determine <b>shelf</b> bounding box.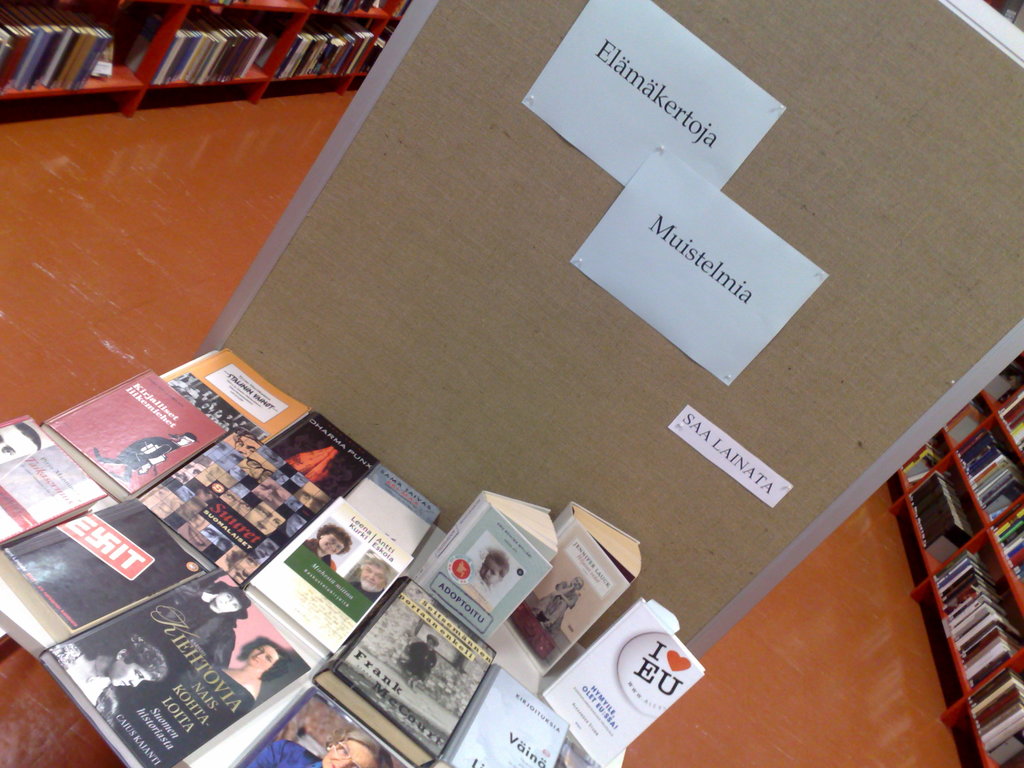
Determined: rect(5, 0, 167, 117).
